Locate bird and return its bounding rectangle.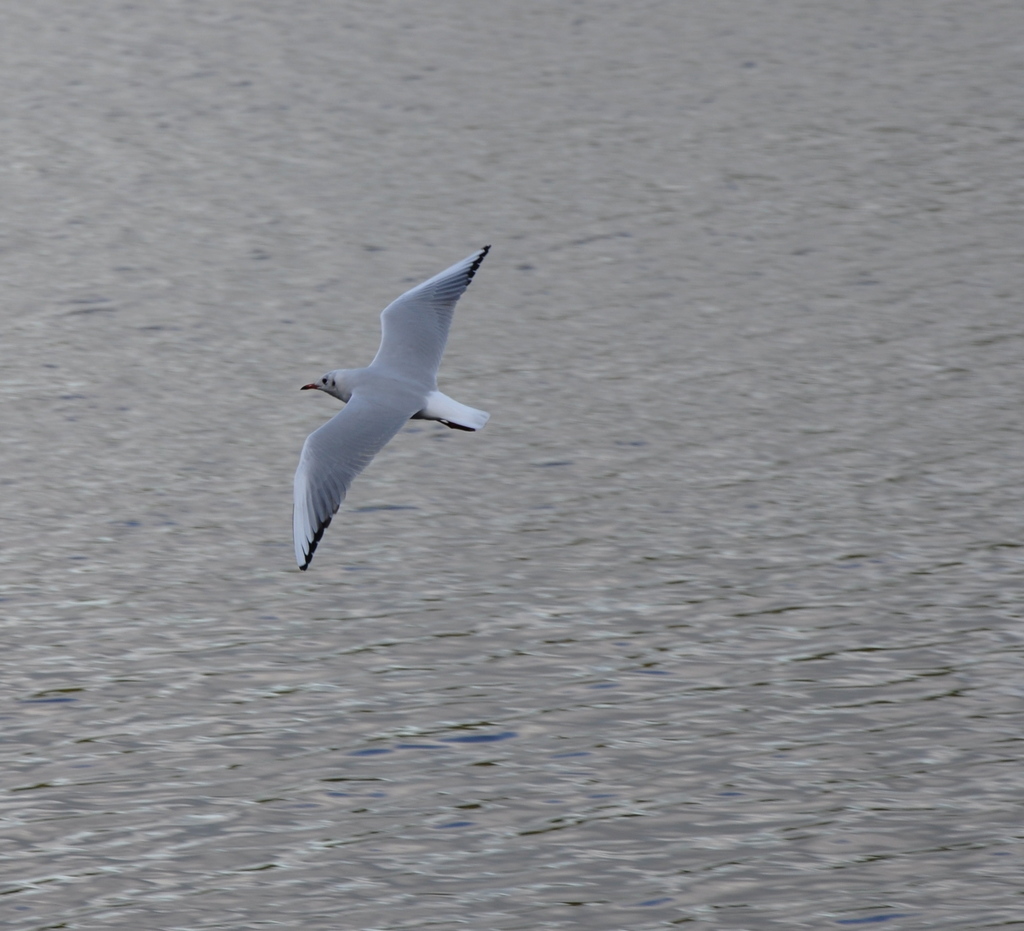
[262, 236, 500, 574].
